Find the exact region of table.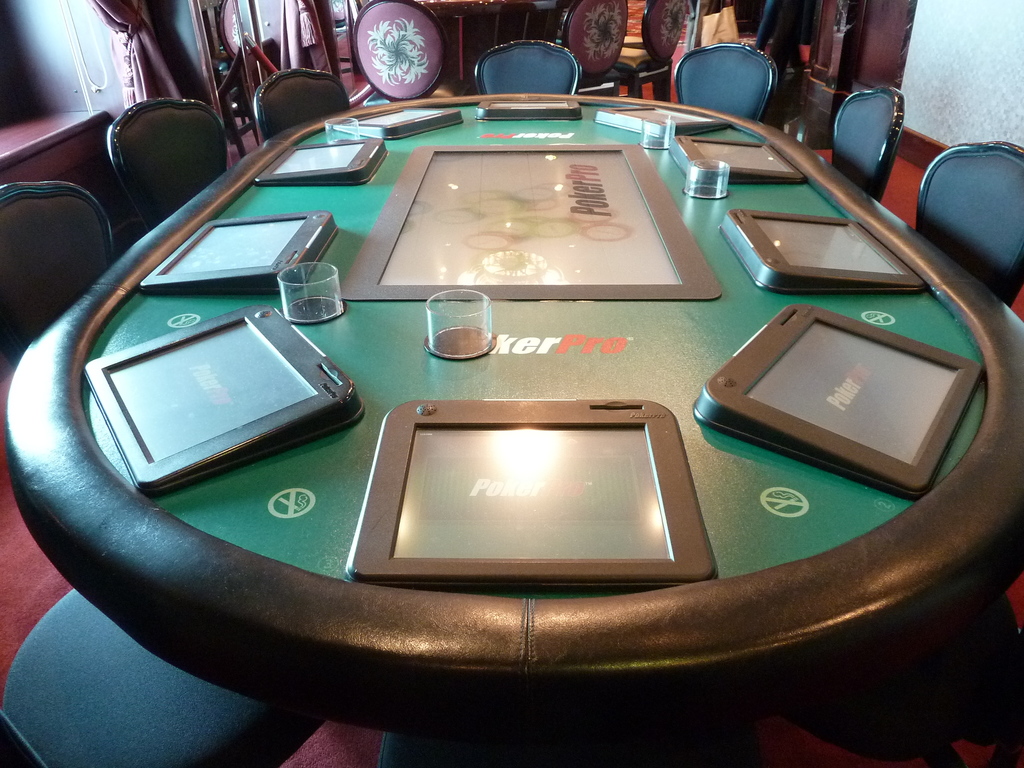
Exact region: (17,82,940,759).
